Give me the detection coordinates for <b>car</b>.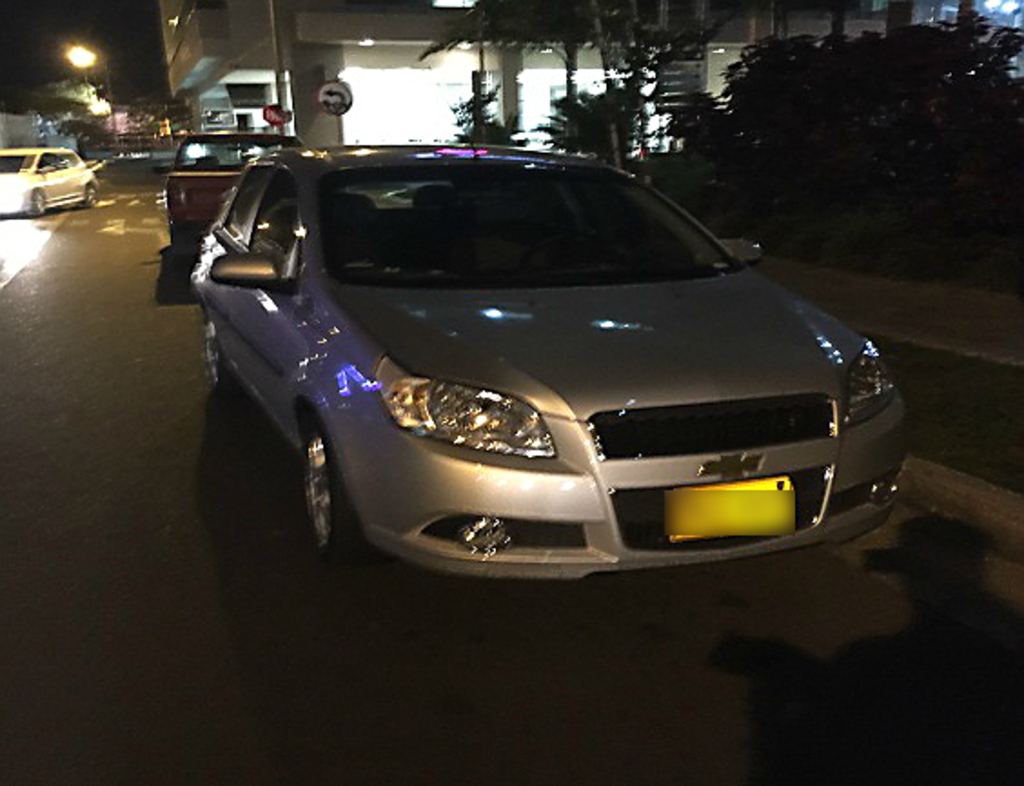
143 127 300 245.
